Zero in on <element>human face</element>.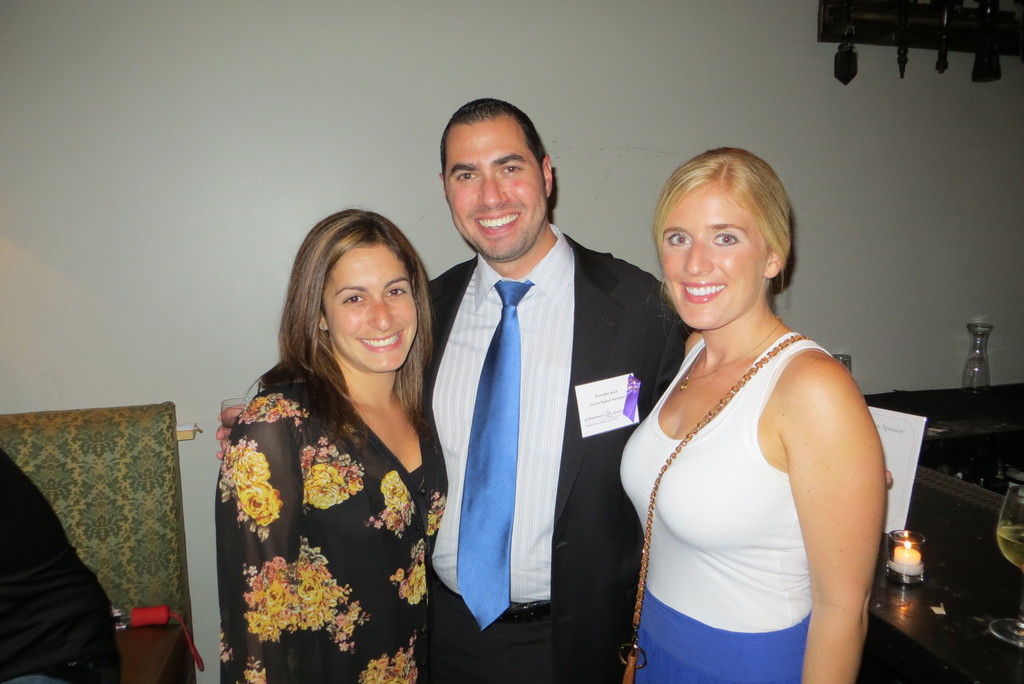
Zeroed in: [left=448, top=118, right=548, bottom=262].
